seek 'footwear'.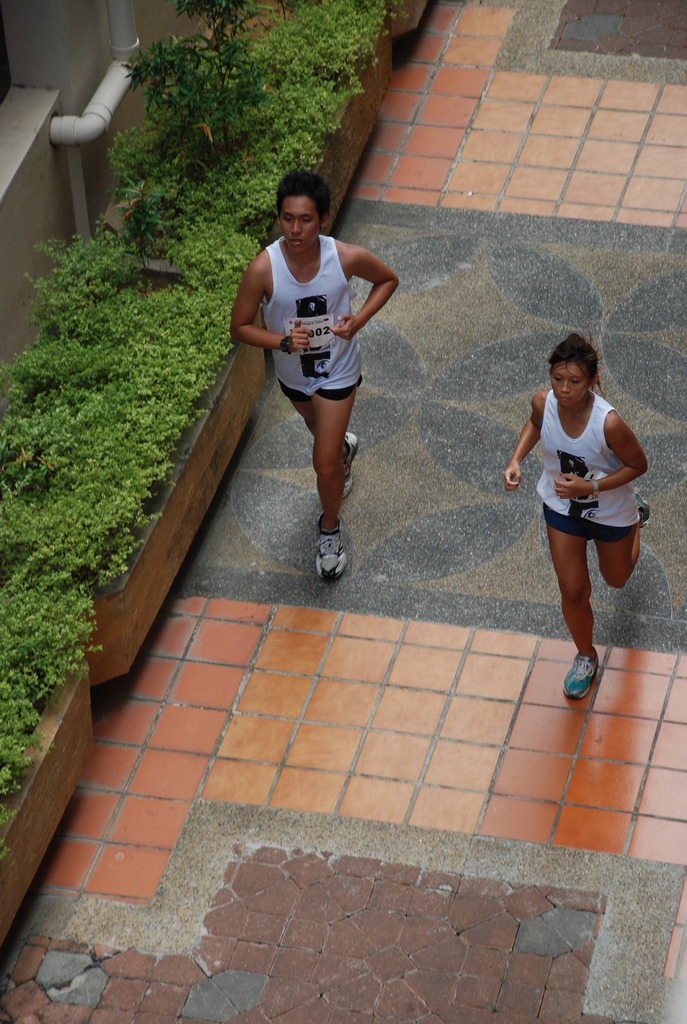
detection(301, 509, 361, 580).
